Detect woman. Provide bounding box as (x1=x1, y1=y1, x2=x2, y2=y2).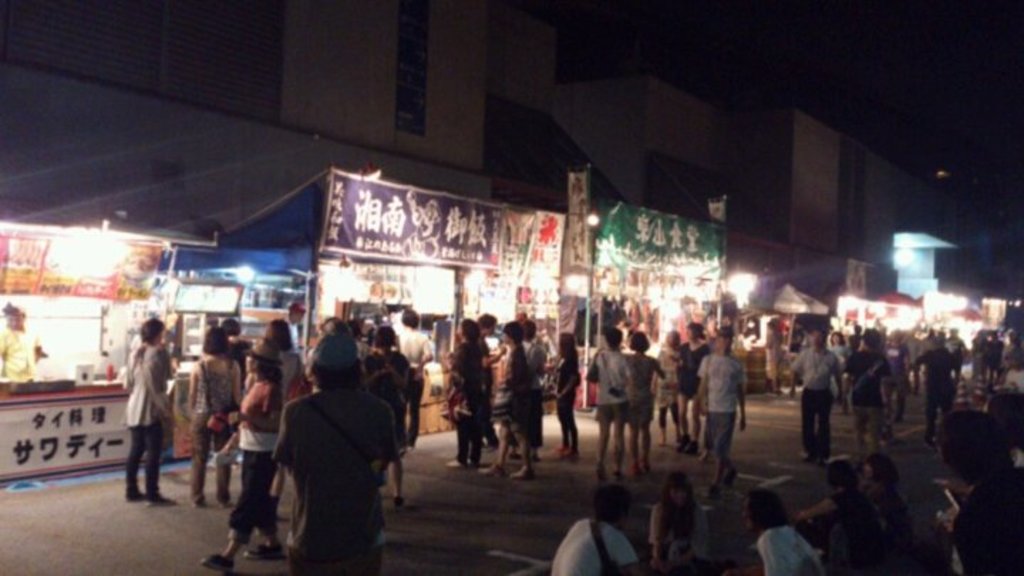
(x1=654, y1=326, x2=686, y2=445).
